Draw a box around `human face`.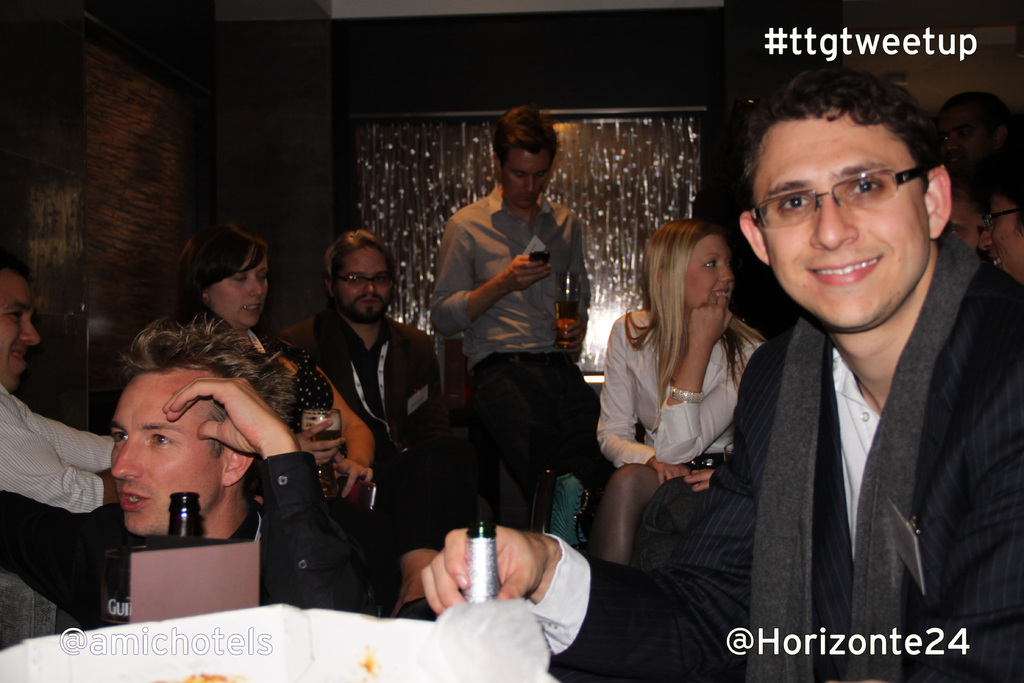
pyautogui.locateOnScreen(216, 249, 271, 334).
